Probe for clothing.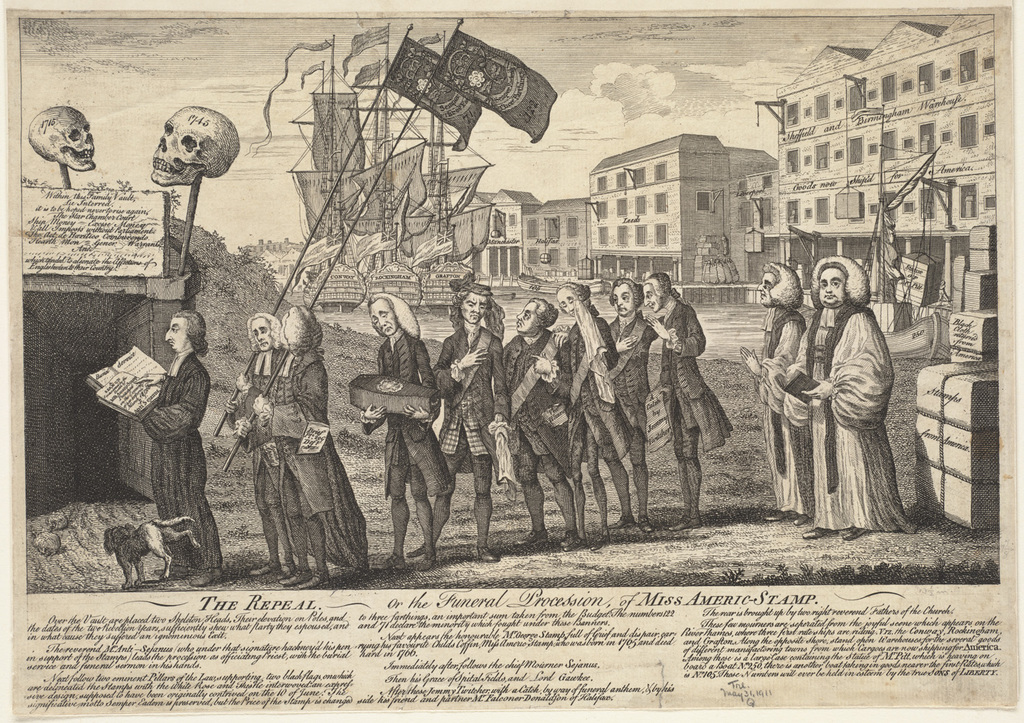
Probe result: 135:348:252:585.
